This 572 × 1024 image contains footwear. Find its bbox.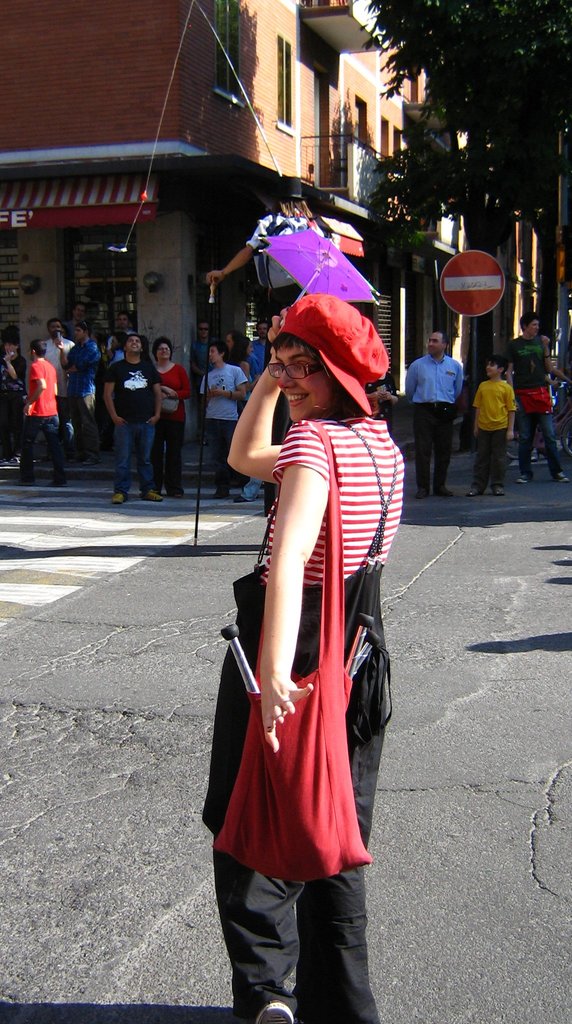
left=47, top=478, right=69, bottom=488.
